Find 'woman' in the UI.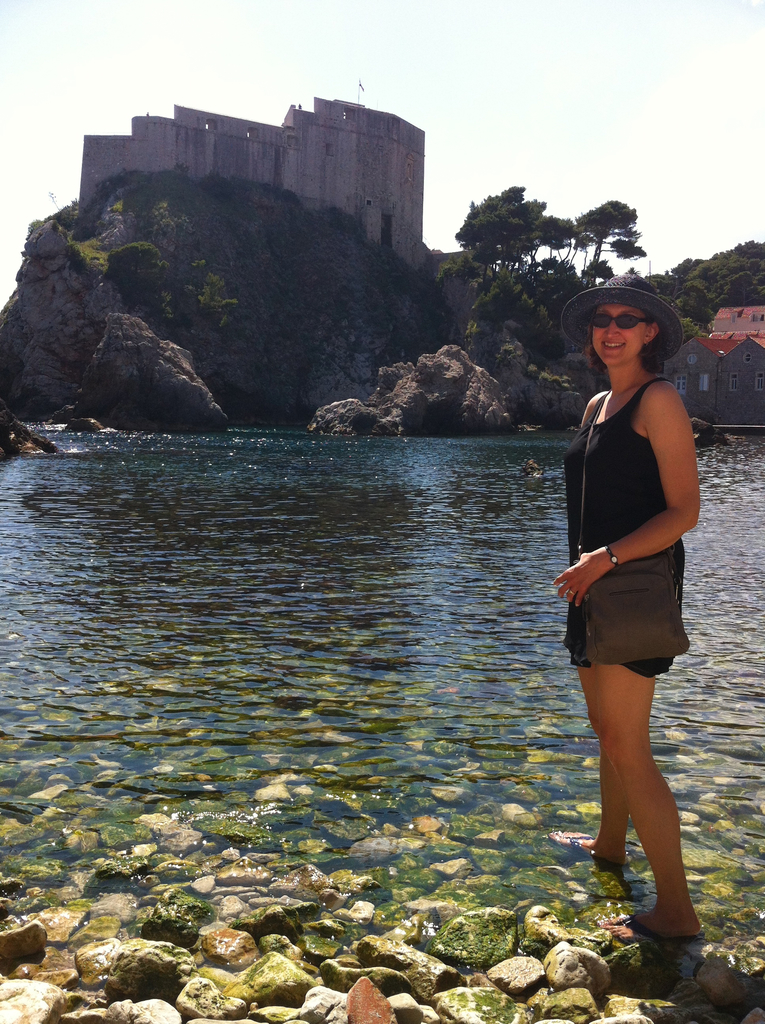
UI element at (left=548, top=292, right=707, bottom=946).
